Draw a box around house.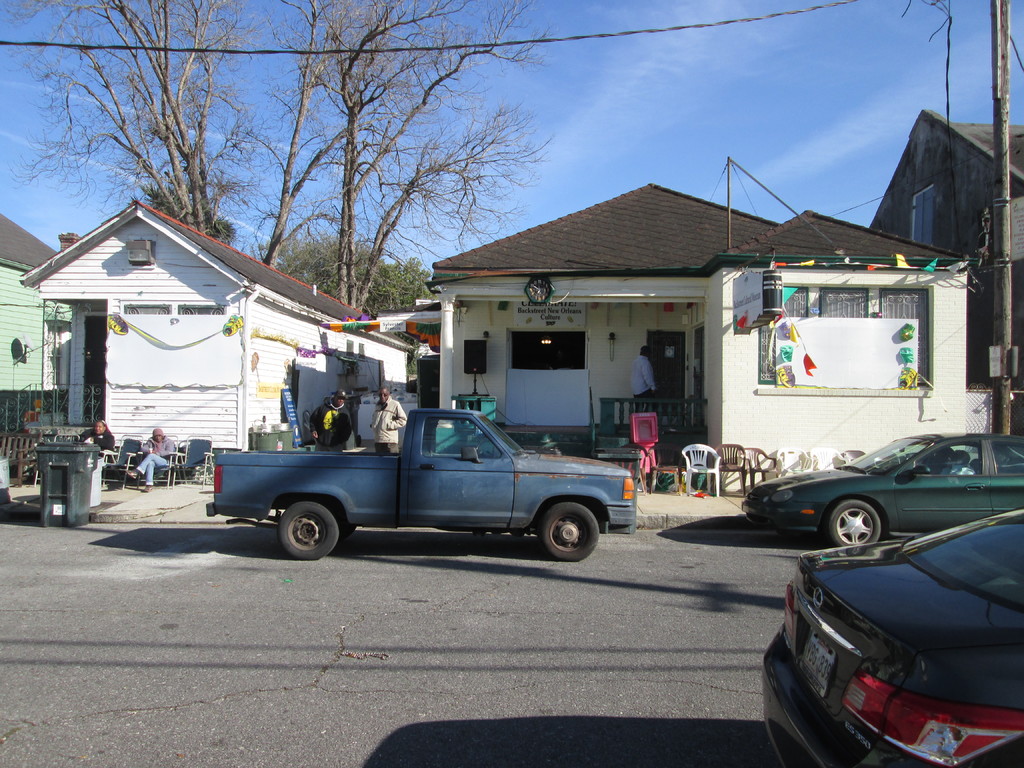
[x1=341, y1=183, x2=1002, y2=460].
